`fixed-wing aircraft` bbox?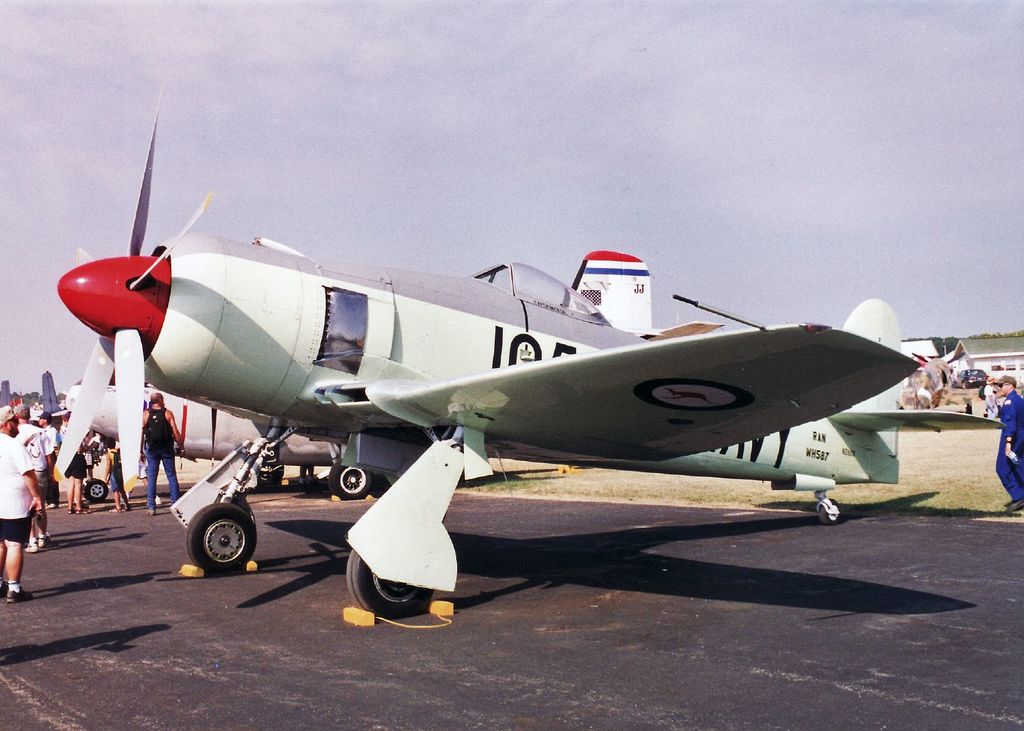
(60,248,721,502)
